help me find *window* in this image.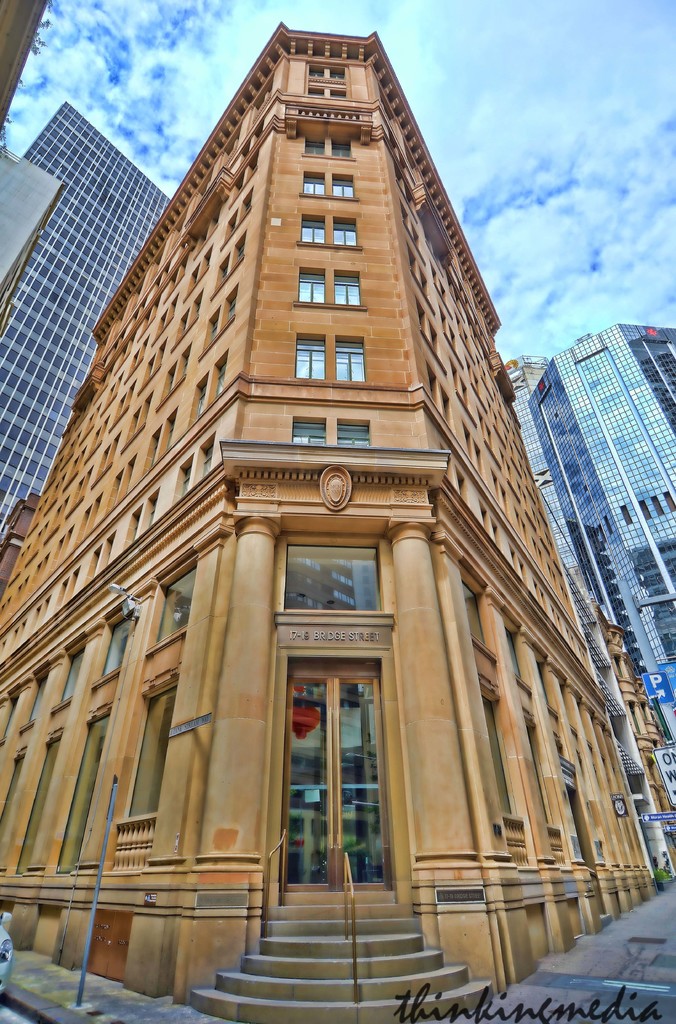
Found it: pyautogui.locateOnScreen(505, 623, 521, 679).
